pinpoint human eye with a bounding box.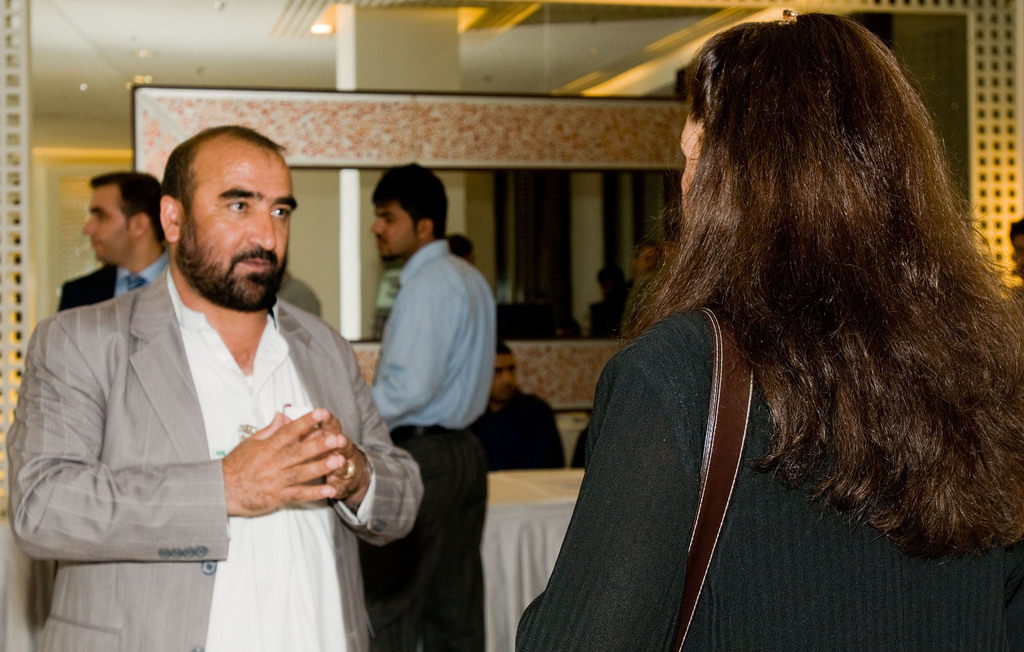
box(222, 199, 256, 215).
